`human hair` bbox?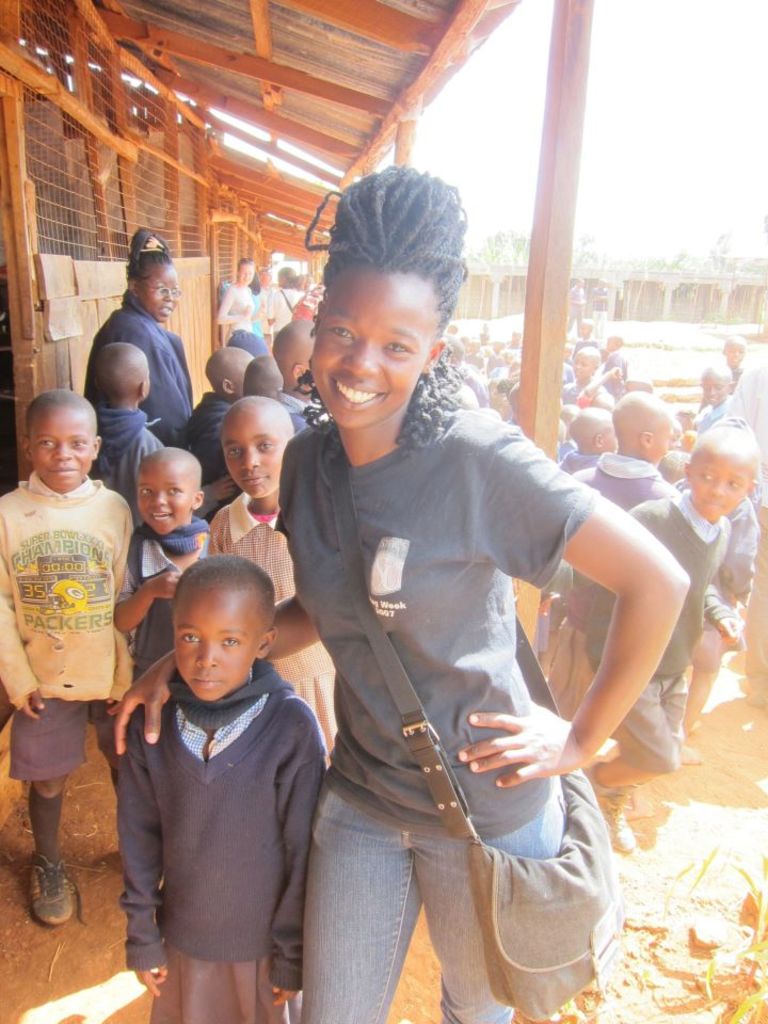
{"left": 121, "top": 231, "right": 174, "bottom": 295}
